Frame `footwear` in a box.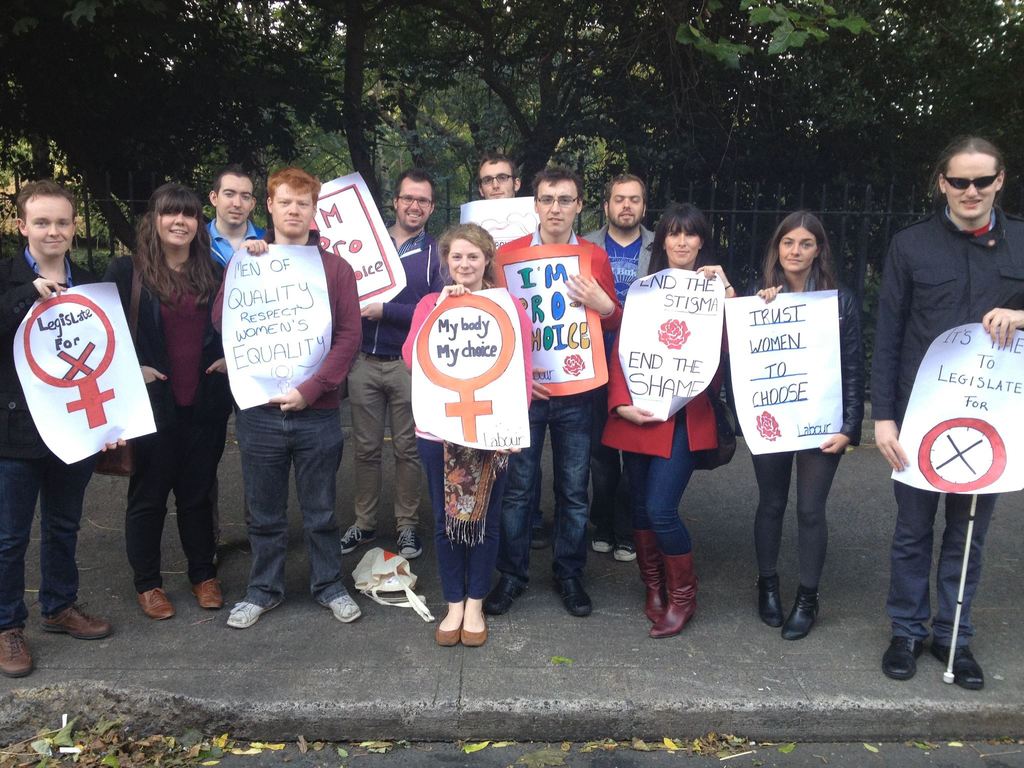
613, 546, 637, 561.
